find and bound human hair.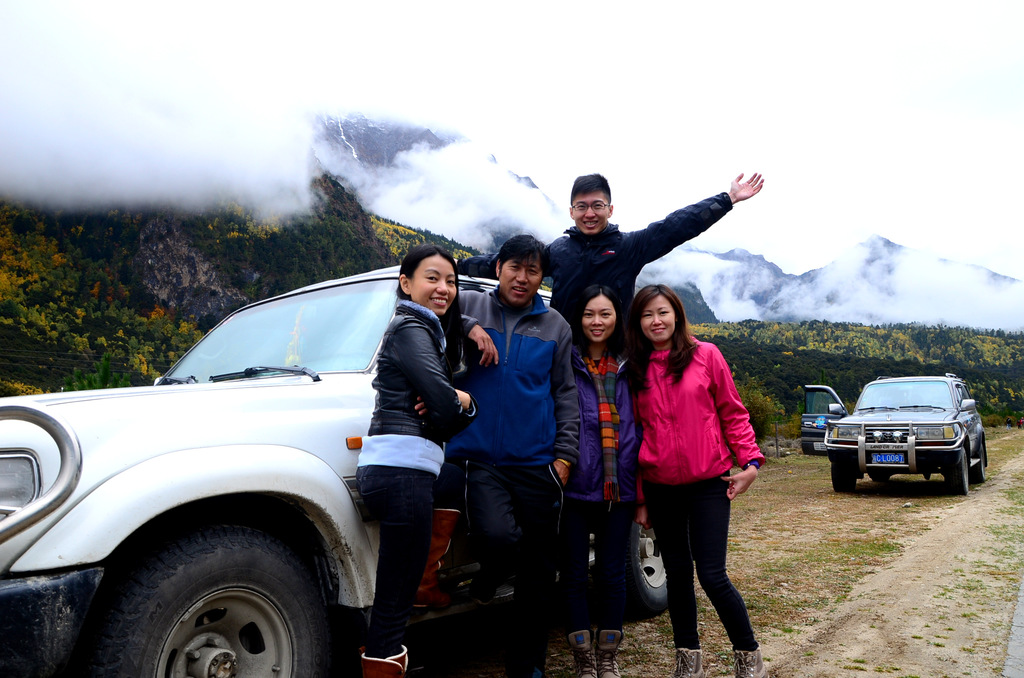
Bound: x1=568 y1=280 x2=626 y2=357.
